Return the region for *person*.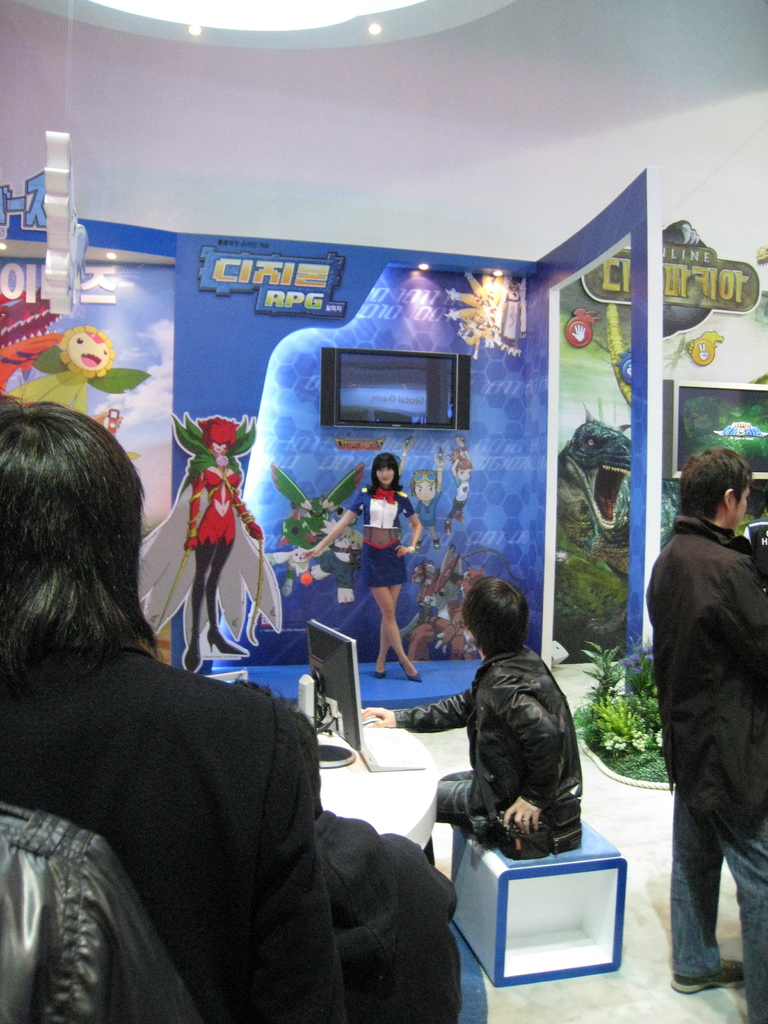
region(0, 397, 353, 1023).
